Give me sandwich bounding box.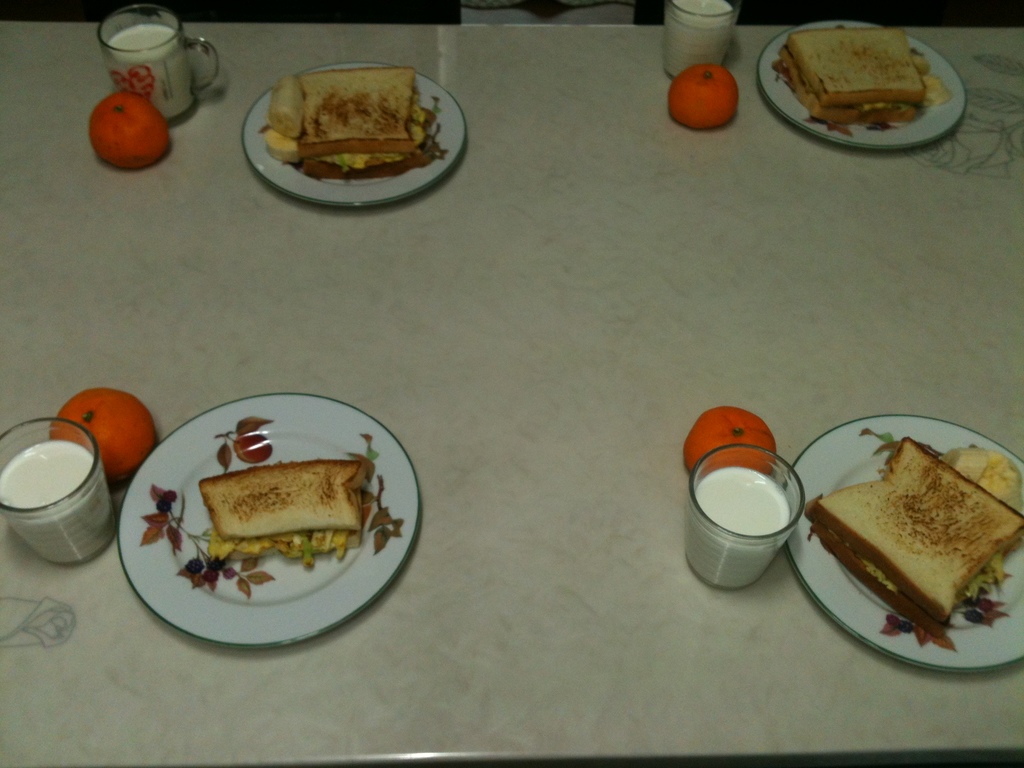
290,65,429,182.
